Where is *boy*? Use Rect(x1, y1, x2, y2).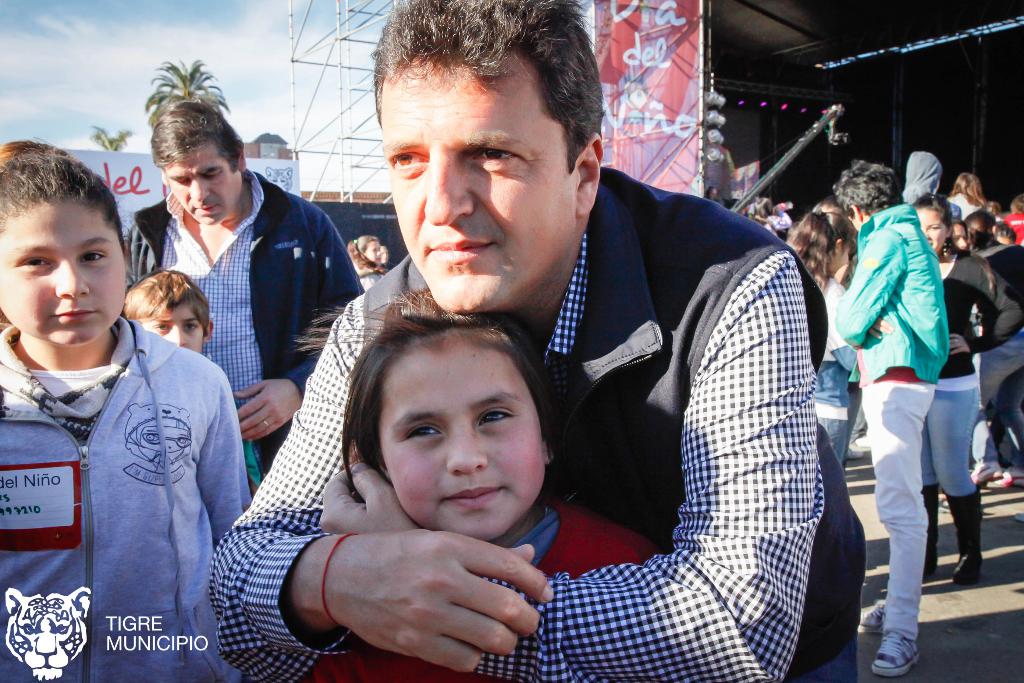
Rect(0, 152, 248, 682).
